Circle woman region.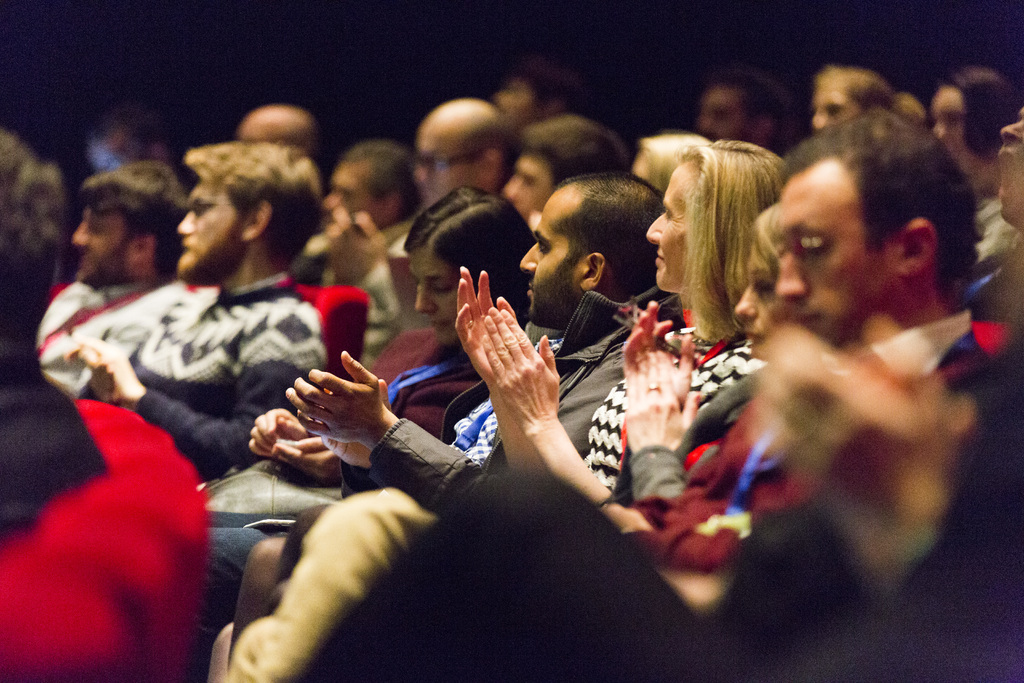
Region: bbox=(180, 185, 531, 682).
